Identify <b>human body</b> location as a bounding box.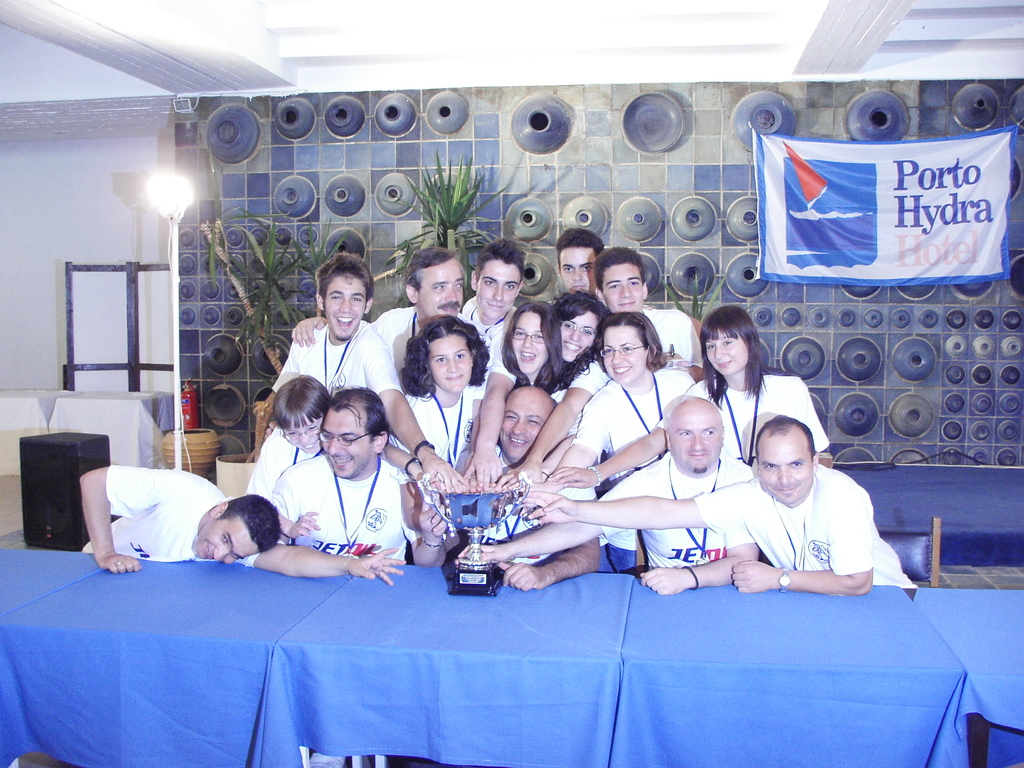
box(76, 458, 407, 589).
